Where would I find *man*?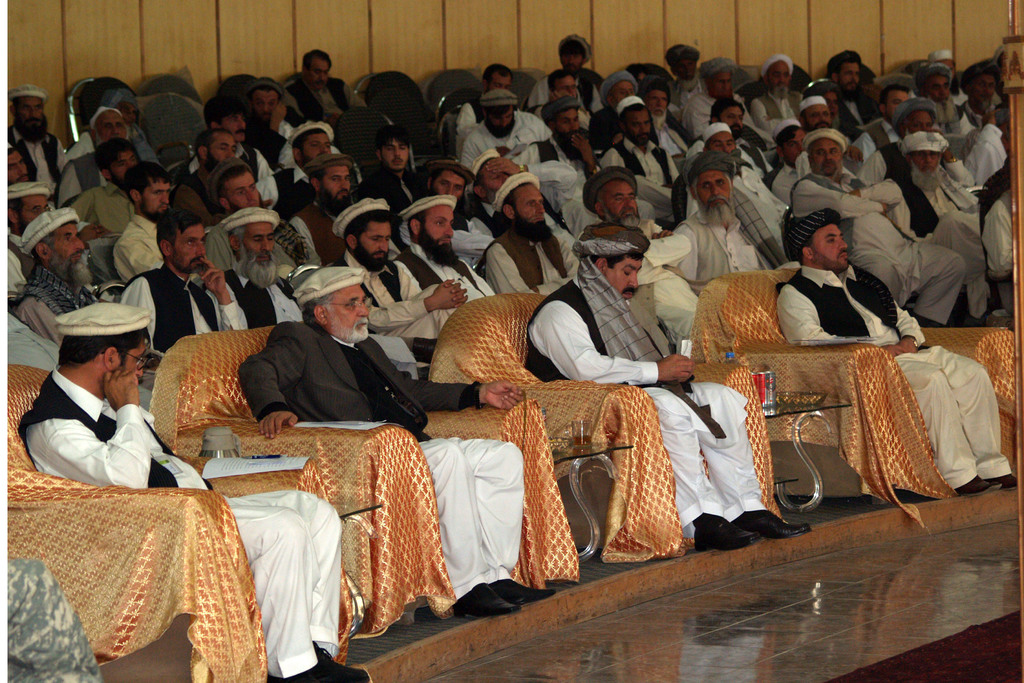
At crop(659, 52, 707, 115).
